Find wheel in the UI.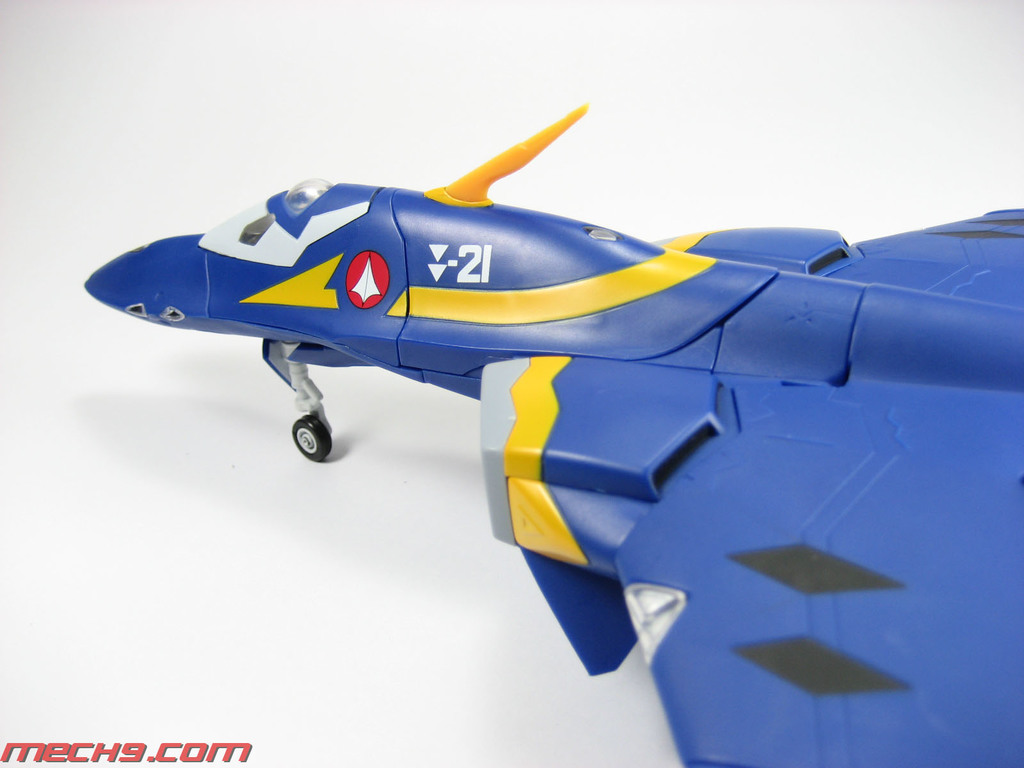
UI element at 292 417 332 463.
